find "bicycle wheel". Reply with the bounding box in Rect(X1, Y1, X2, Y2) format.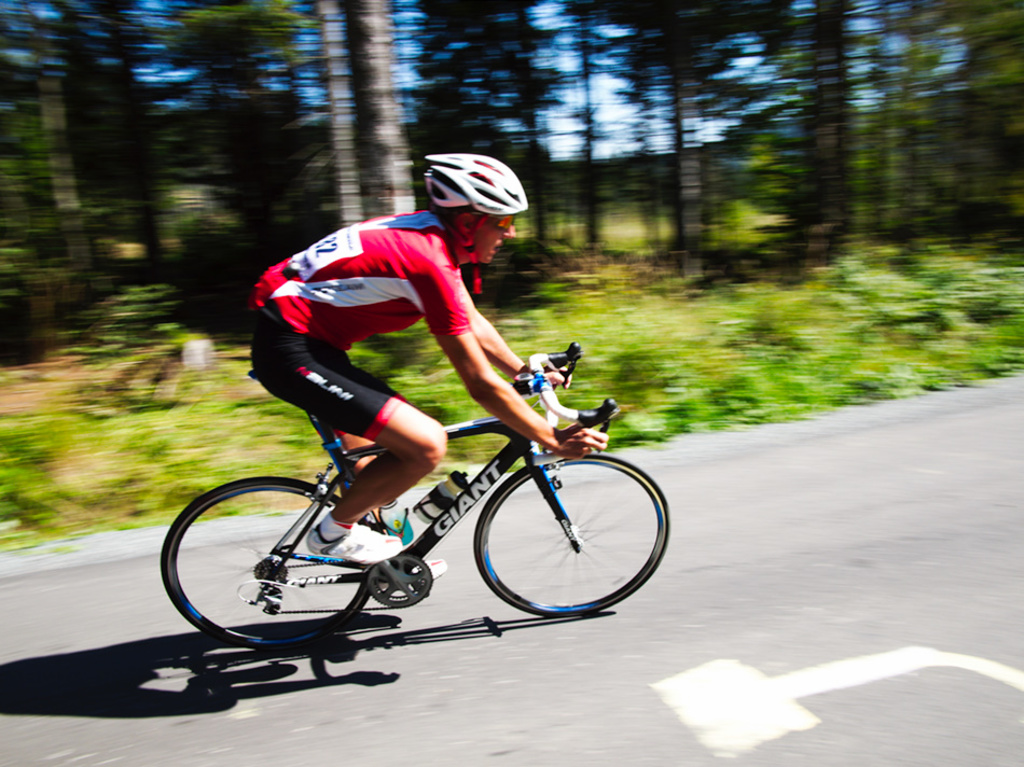
Rect(451, 458, 651, 628).
